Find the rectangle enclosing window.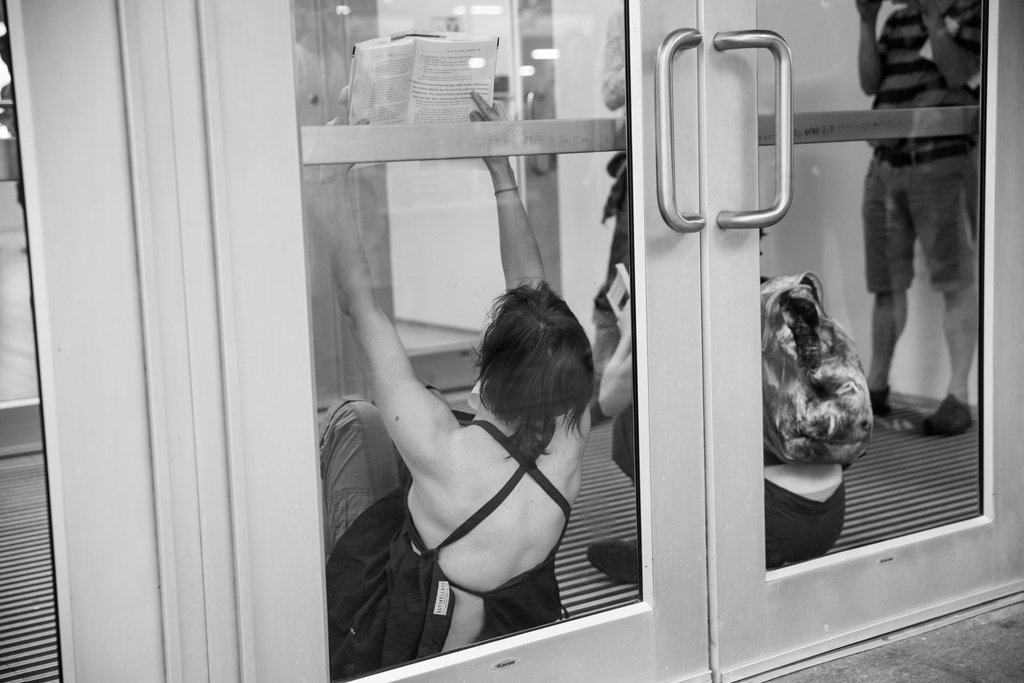
[210,20,986,636].
